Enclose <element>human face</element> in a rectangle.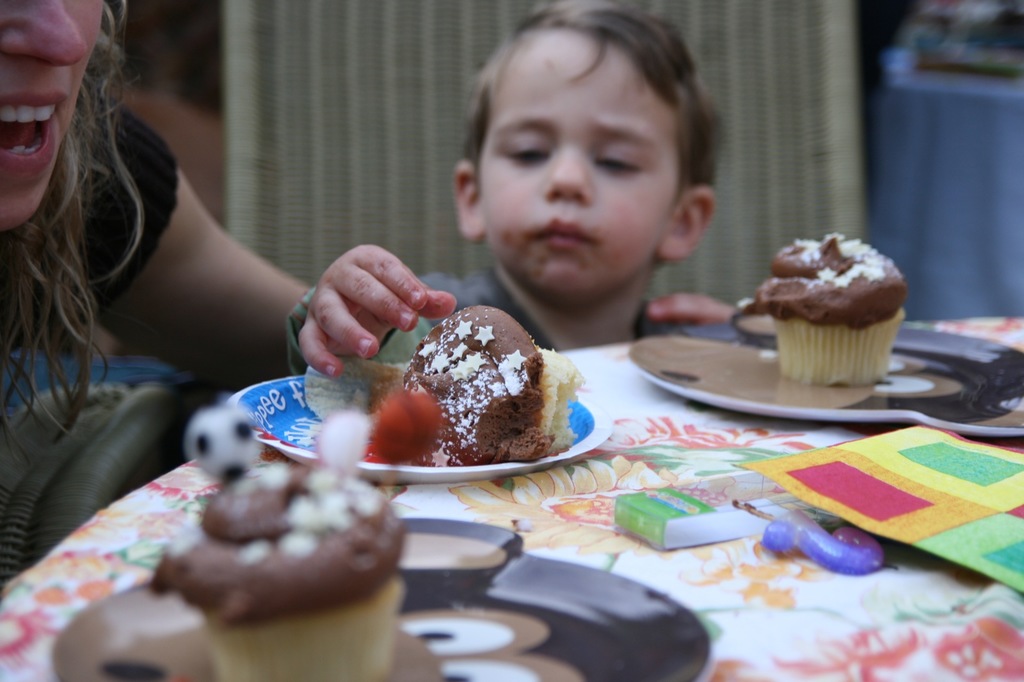
crop(476, 33, 674, 300).
